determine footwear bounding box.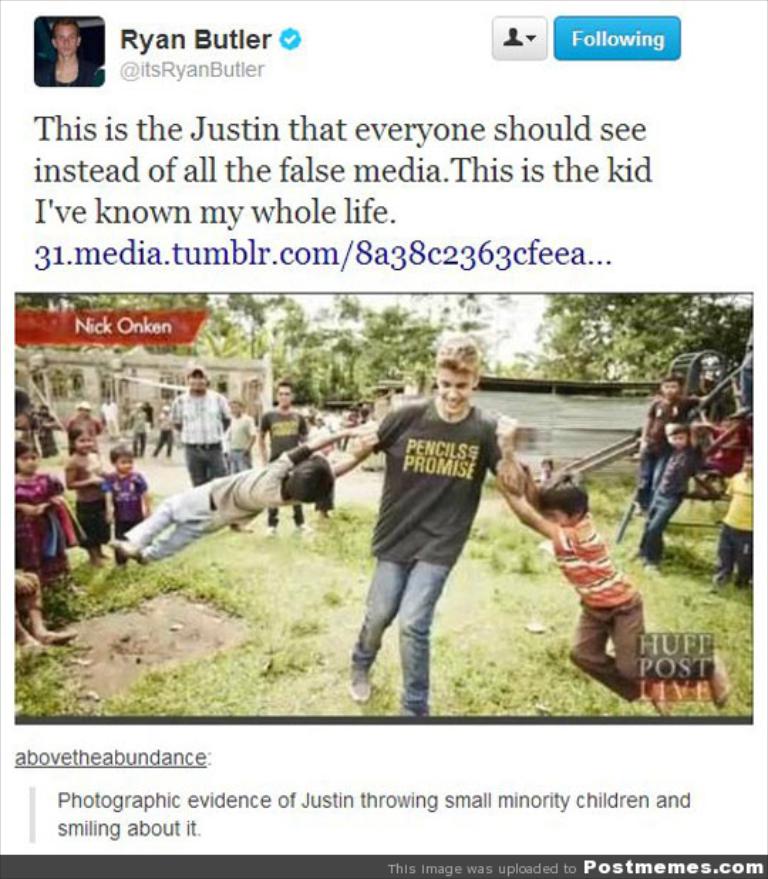
Determined: 398, 704, 421, 718.
